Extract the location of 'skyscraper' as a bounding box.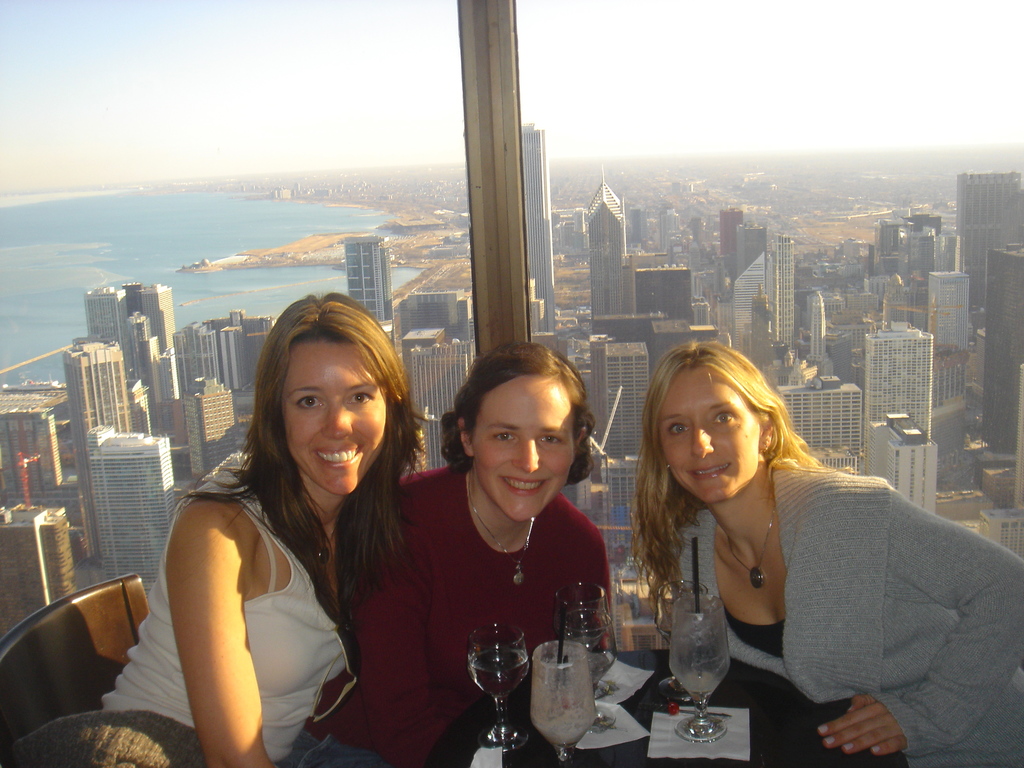
<region>339, 236, 392, 318</region>.
